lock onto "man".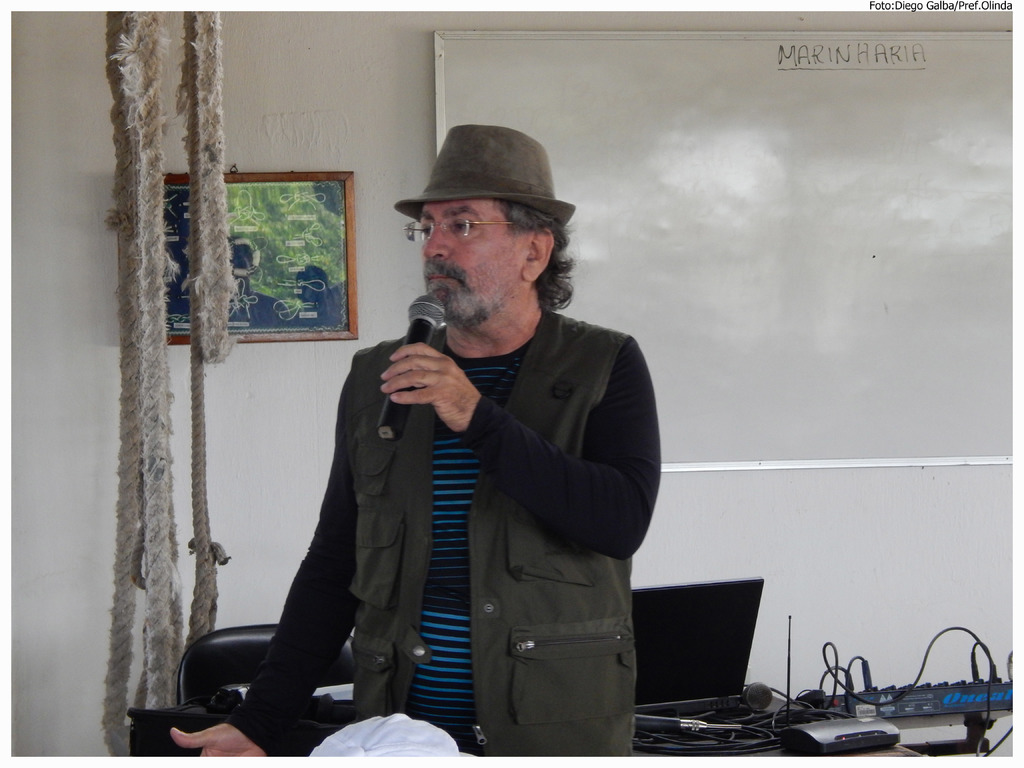
Locked: bbox(248, 137, 668, 758).
